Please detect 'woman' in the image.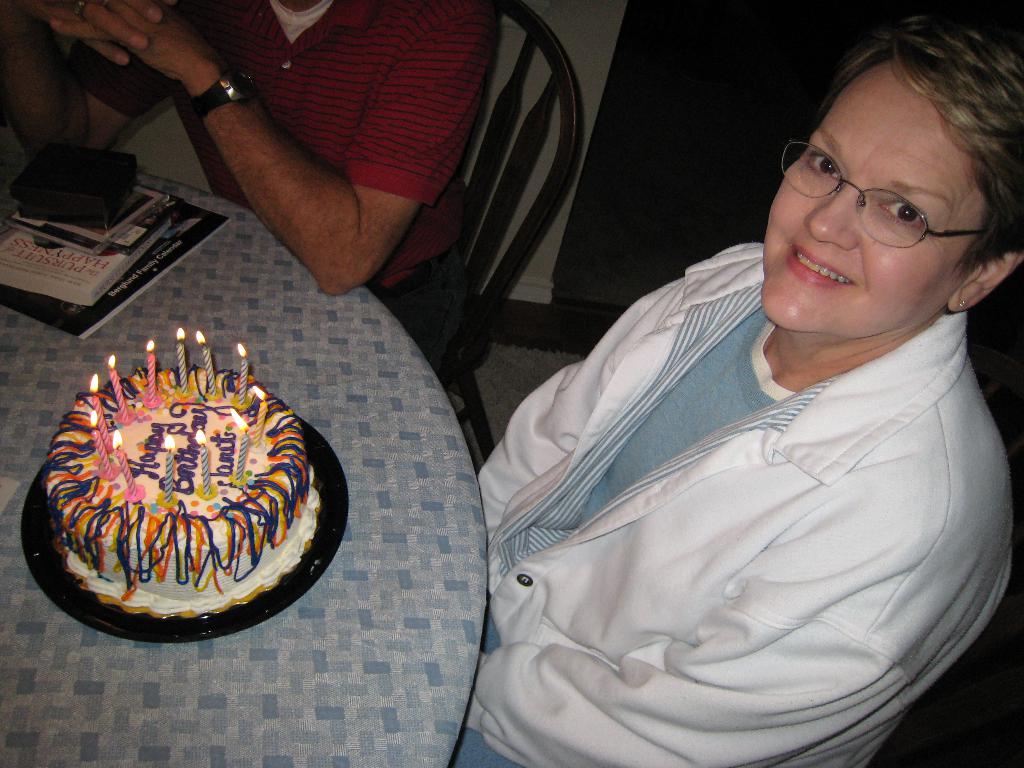
pyautogui.locateOnScreen(439, 33, 980, 767).
